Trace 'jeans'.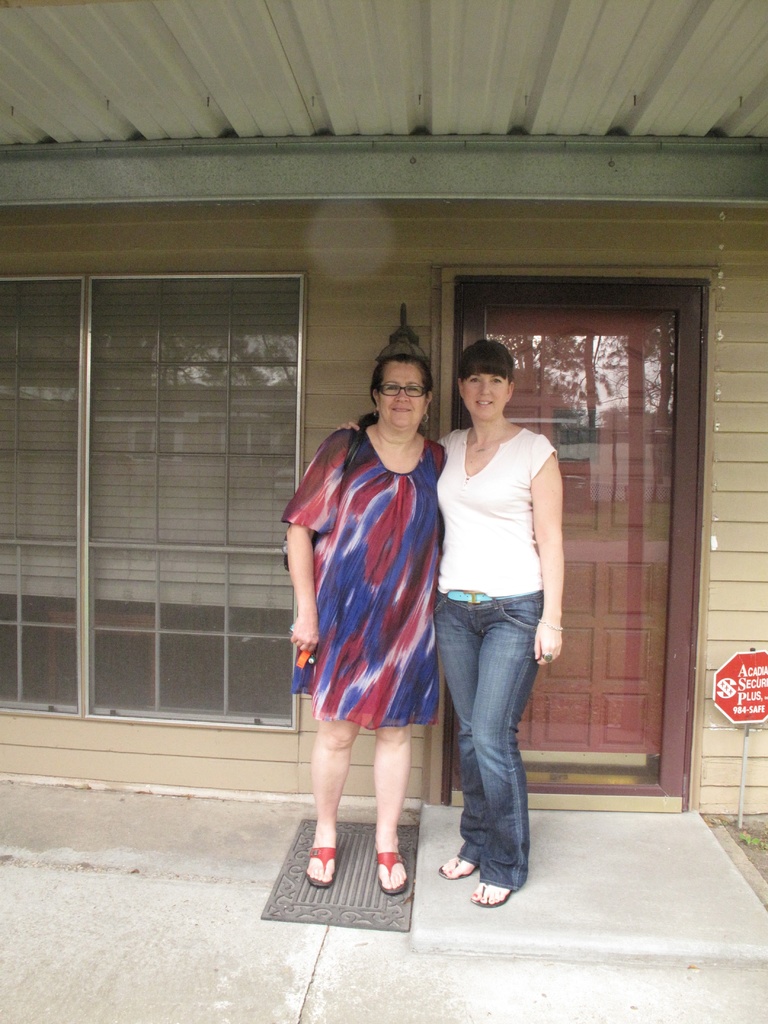
Traced to box(435, 587, 556, 897).
